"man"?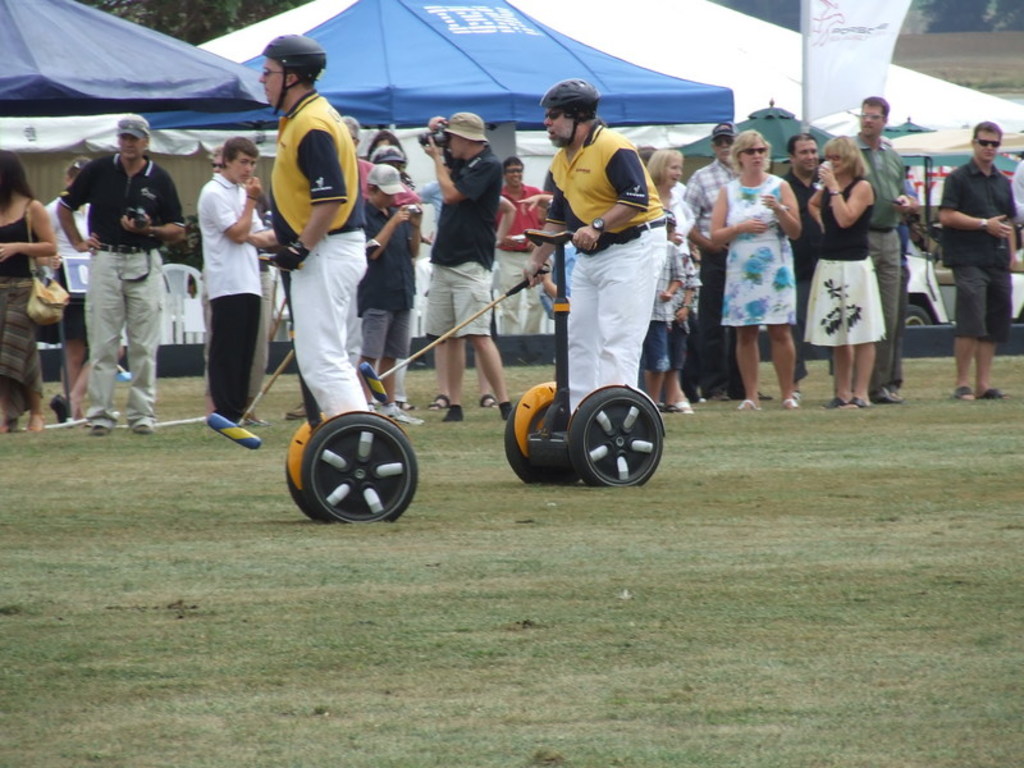
<bbox>42, 155, 127, 420</bbox>
